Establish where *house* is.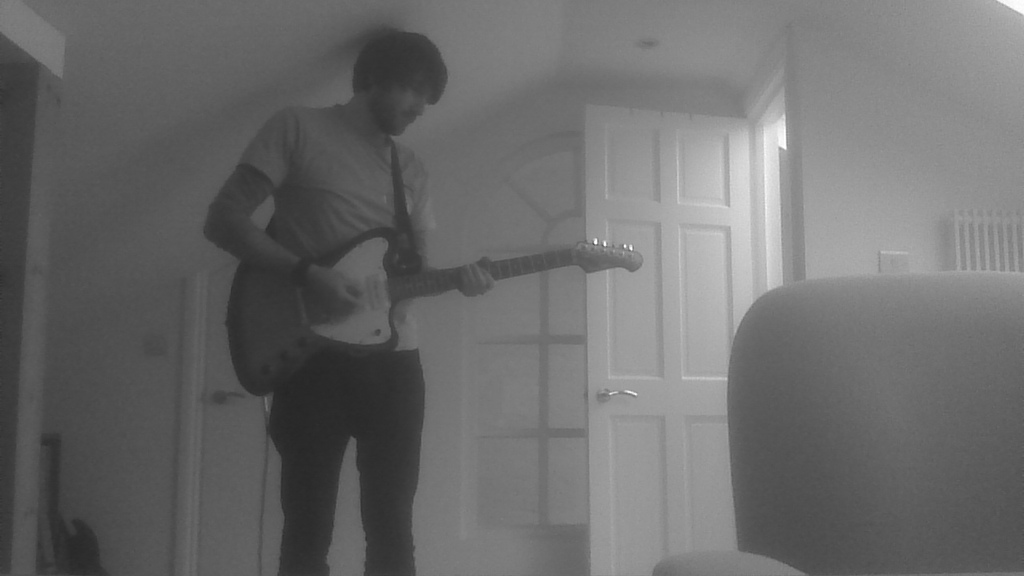
Established at <box>204,5,1023,575</box>.
